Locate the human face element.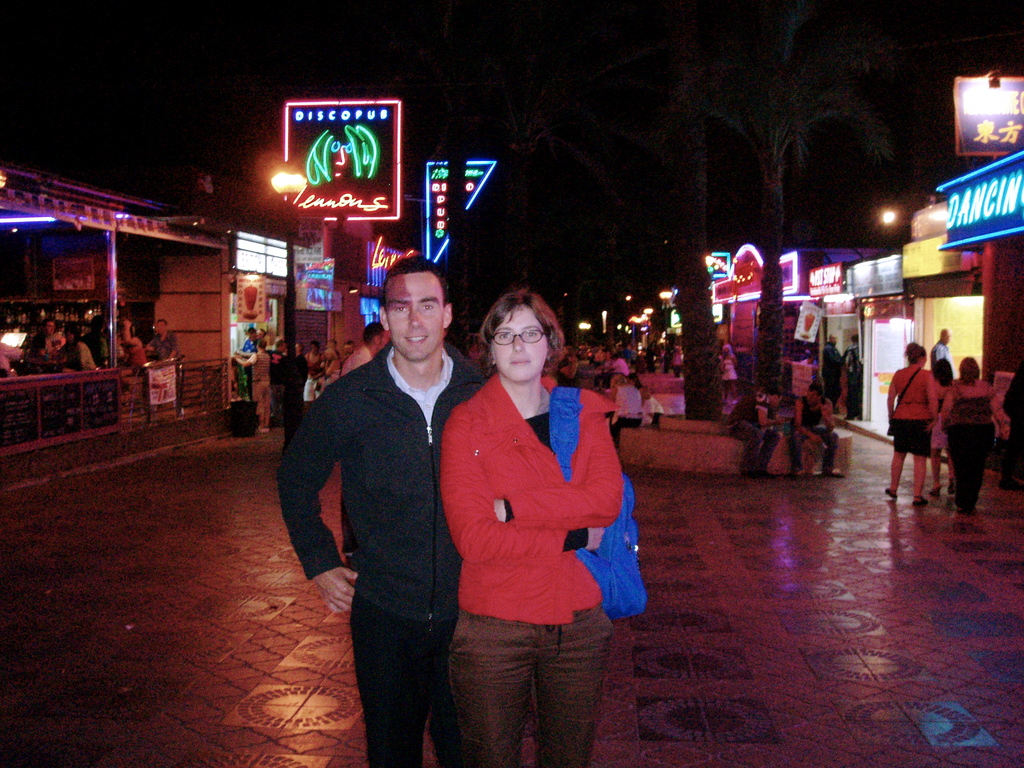
Element bbox: (385, 268, 444, 361).
